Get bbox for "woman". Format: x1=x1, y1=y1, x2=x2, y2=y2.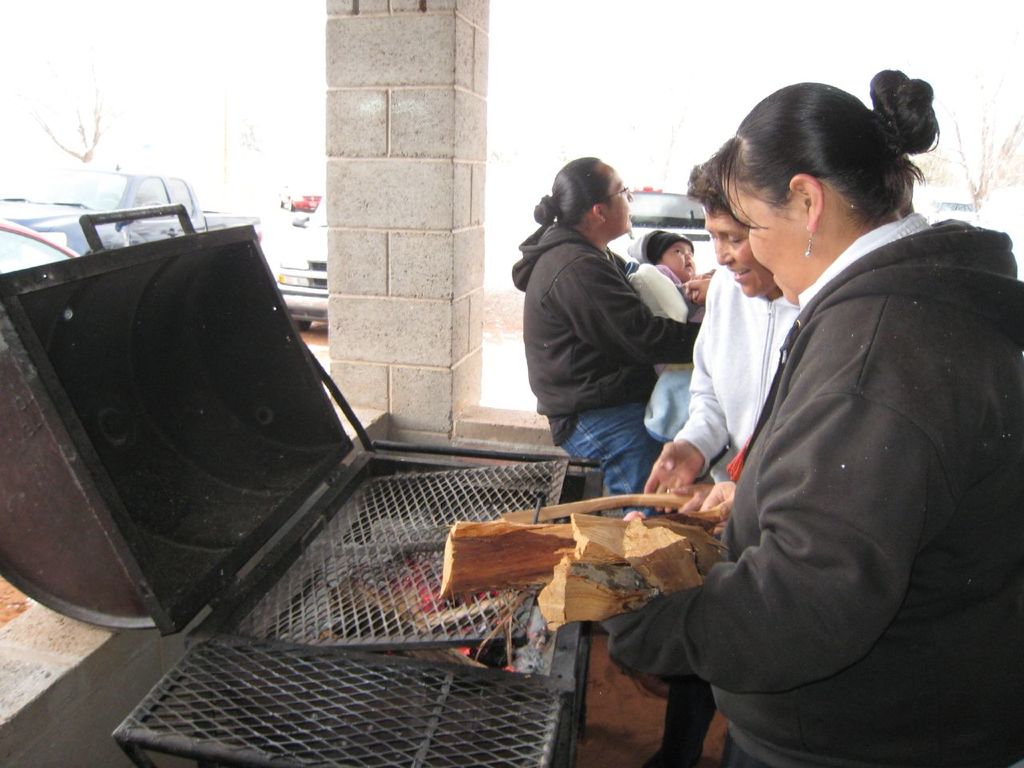
x1=598, y1=66, x2=1023, y2=767.
